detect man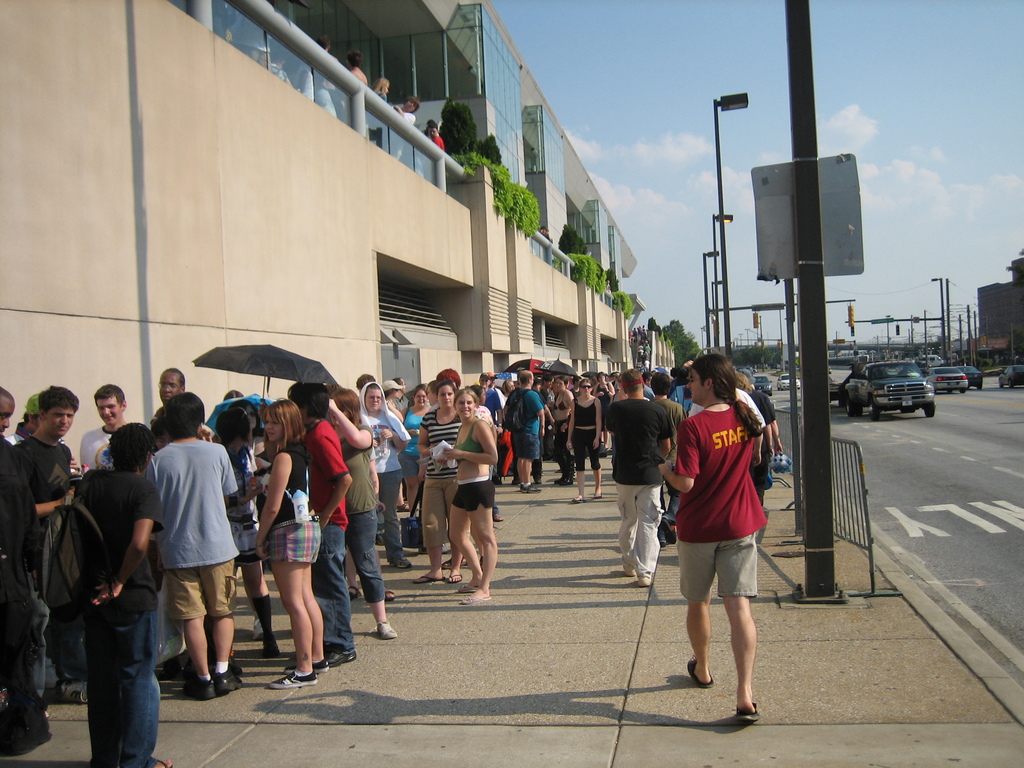
{"left": 570, "top": 373, "right": 582, "bottom": 398}
